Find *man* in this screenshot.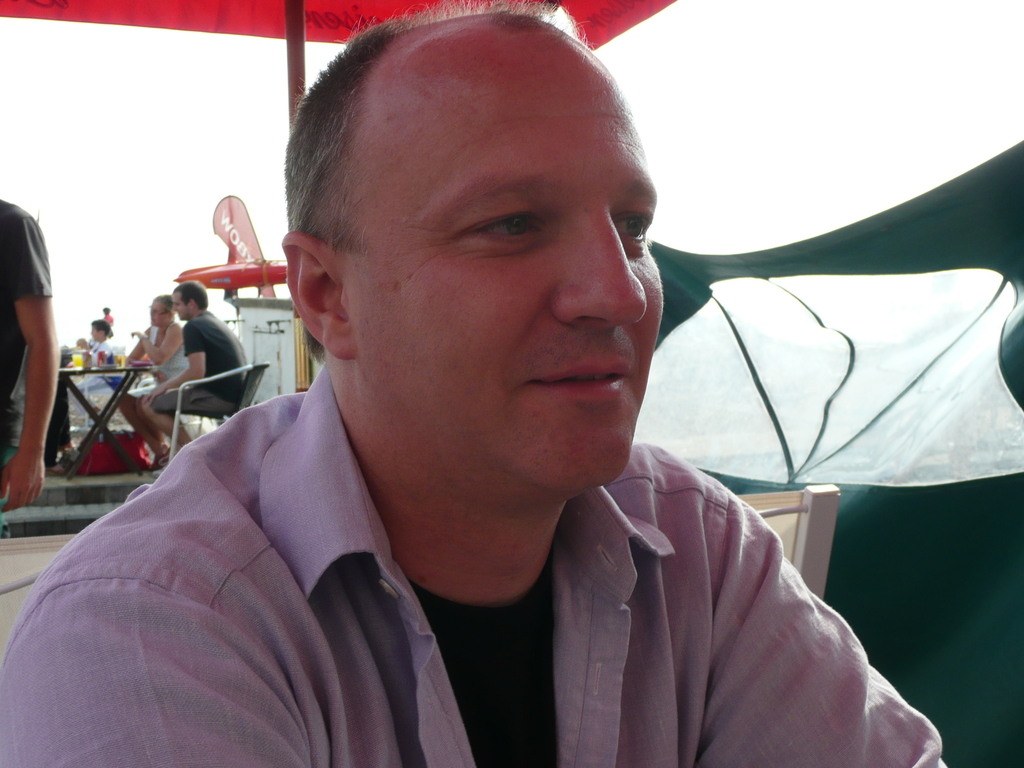
The bounding box for *man* is 61 31 906 765.
